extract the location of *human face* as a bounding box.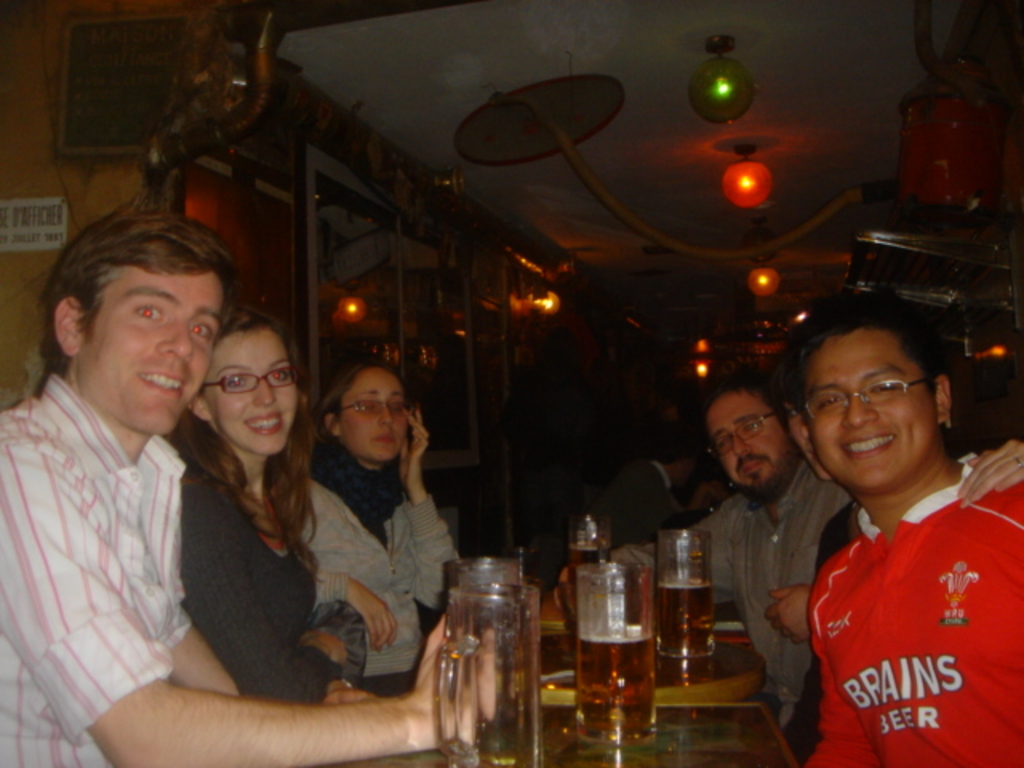
811, 328, 938, 494.
